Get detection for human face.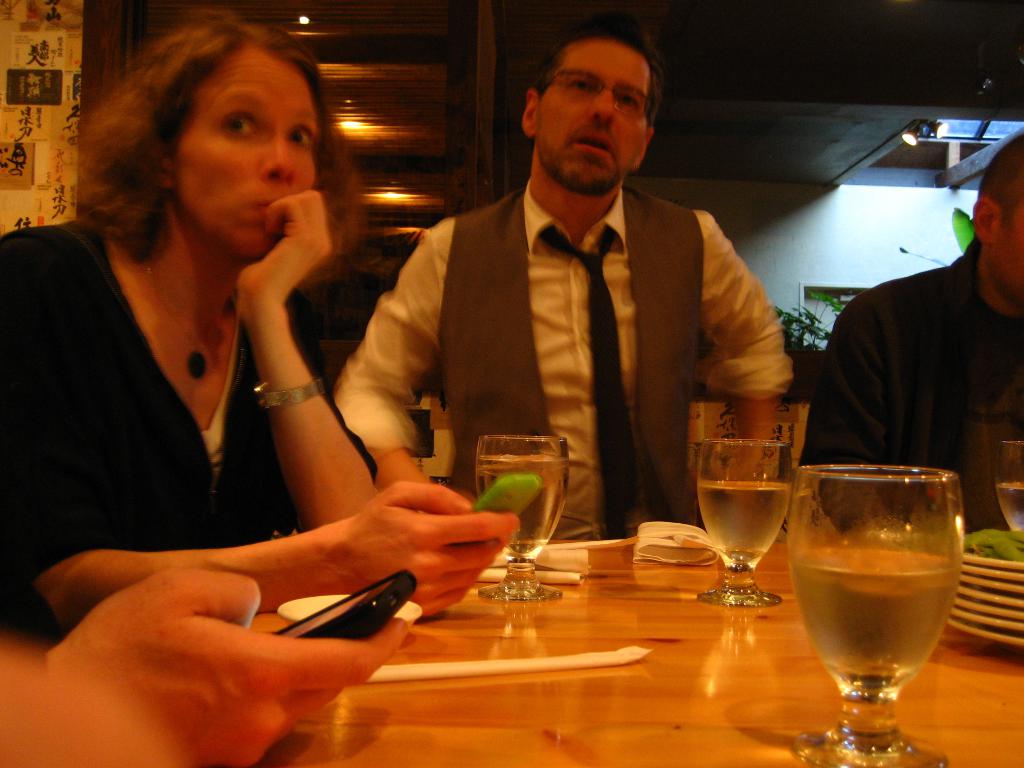
Detection: bbox=[175, 60, 320, 262].
